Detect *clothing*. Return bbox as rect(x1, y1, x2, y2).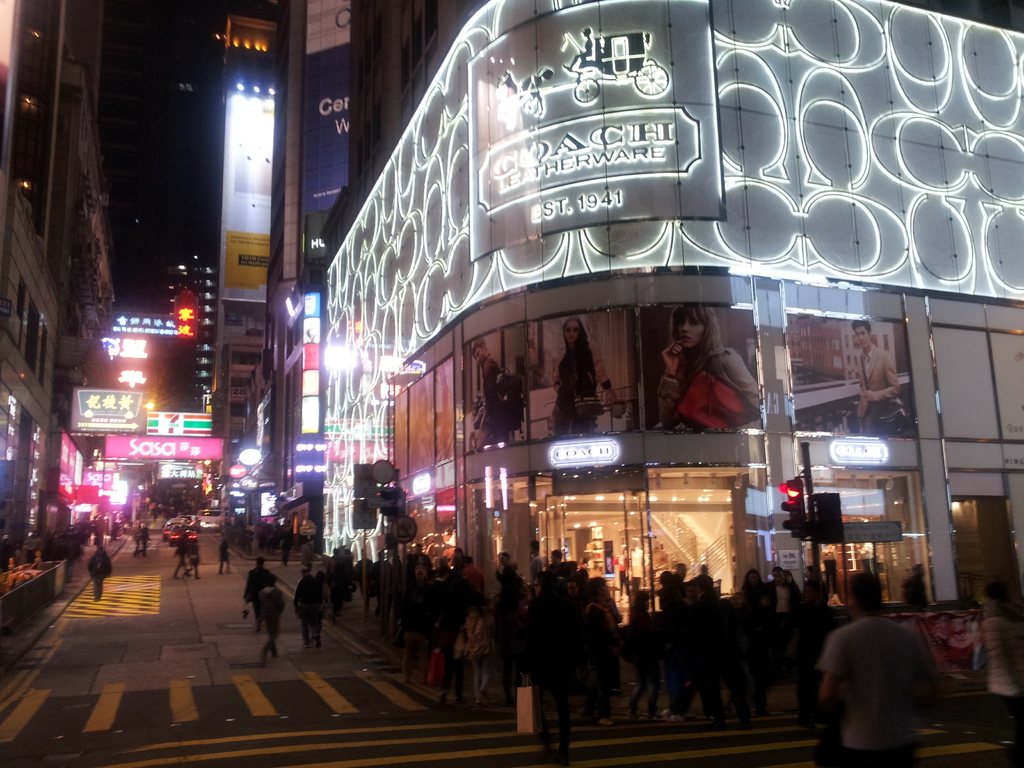
rect(301, 542, 314, 566).
